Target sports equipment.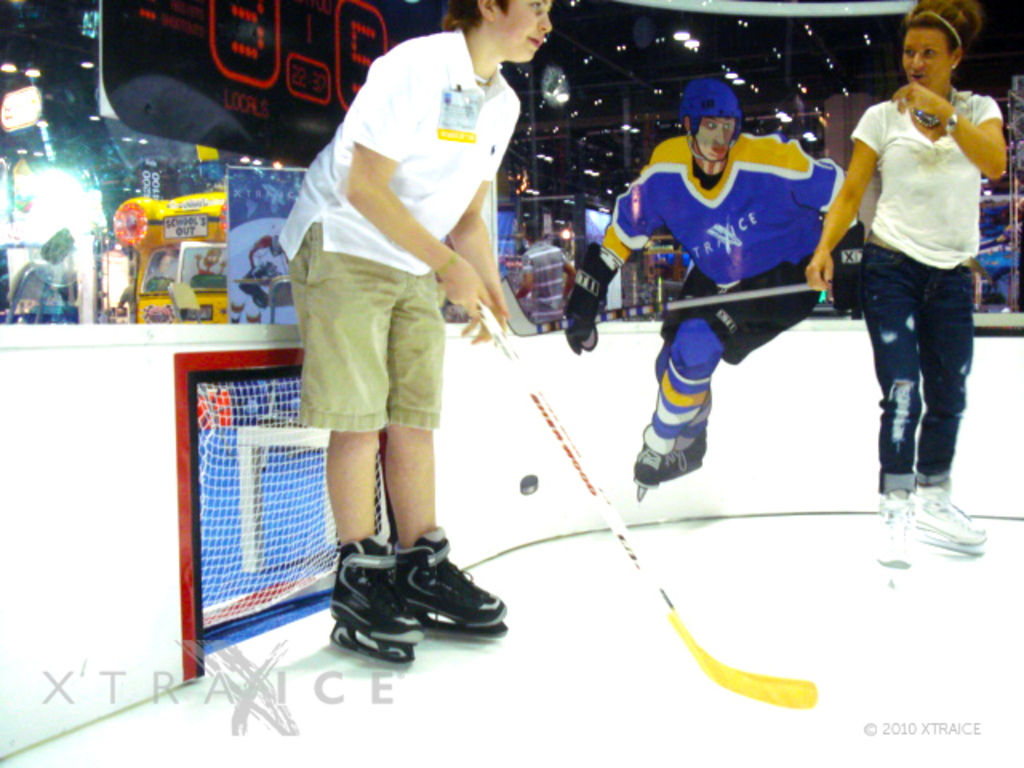
Target region: [left=827, top=226, right=864, bottom=320].
